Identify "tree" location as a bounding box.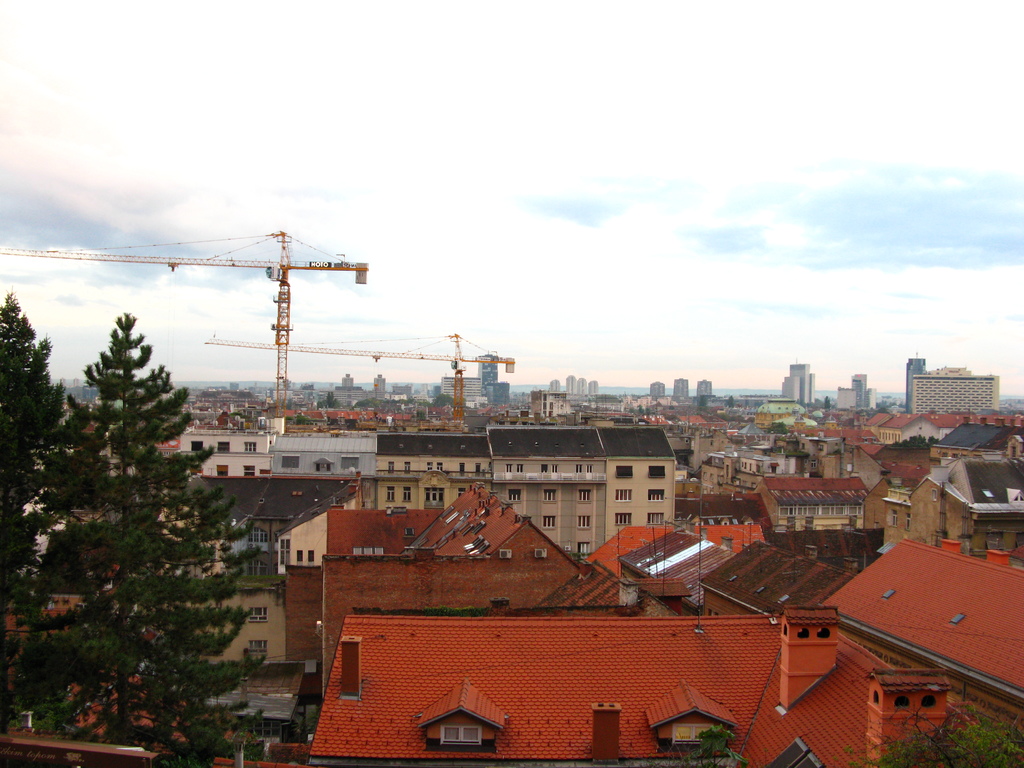
BBox(0, 288, 108, 722).
